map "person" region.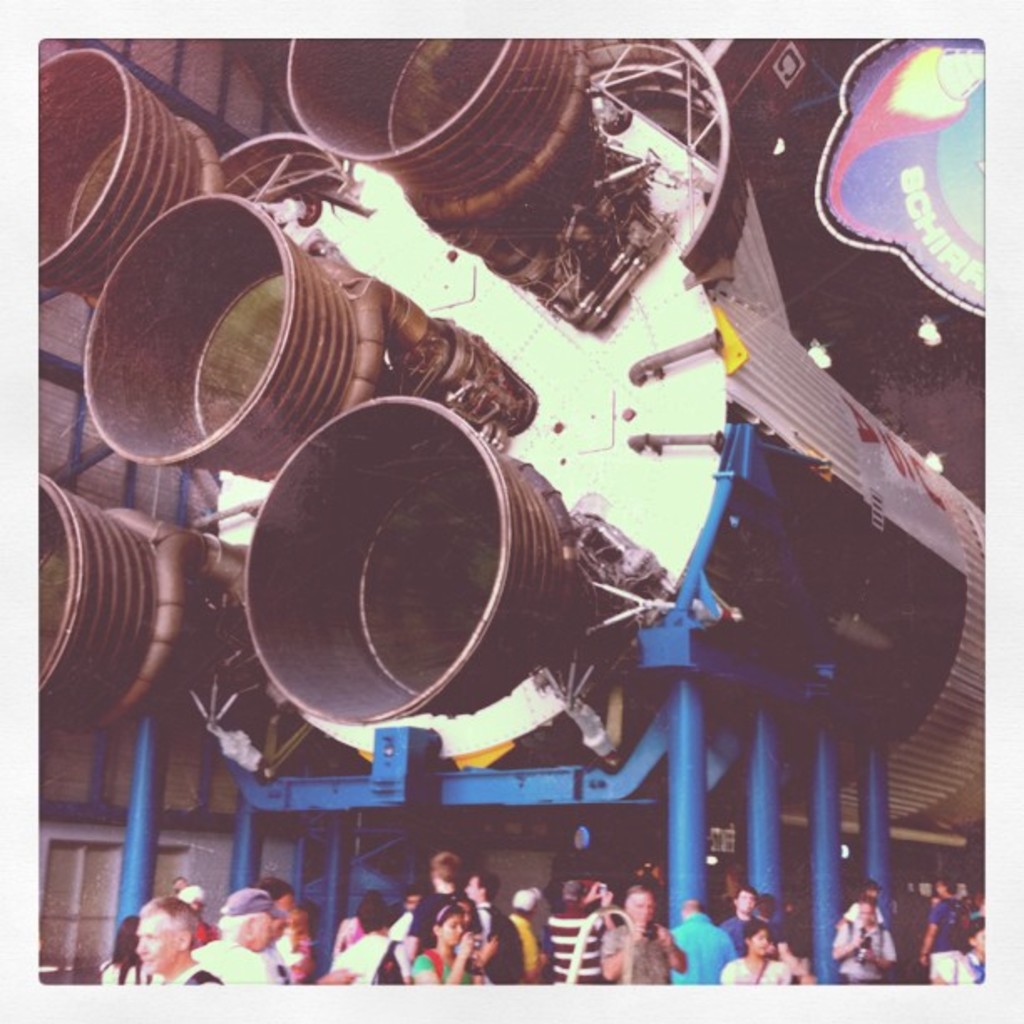
Mapped to detection(723, 912, 800, 977).
